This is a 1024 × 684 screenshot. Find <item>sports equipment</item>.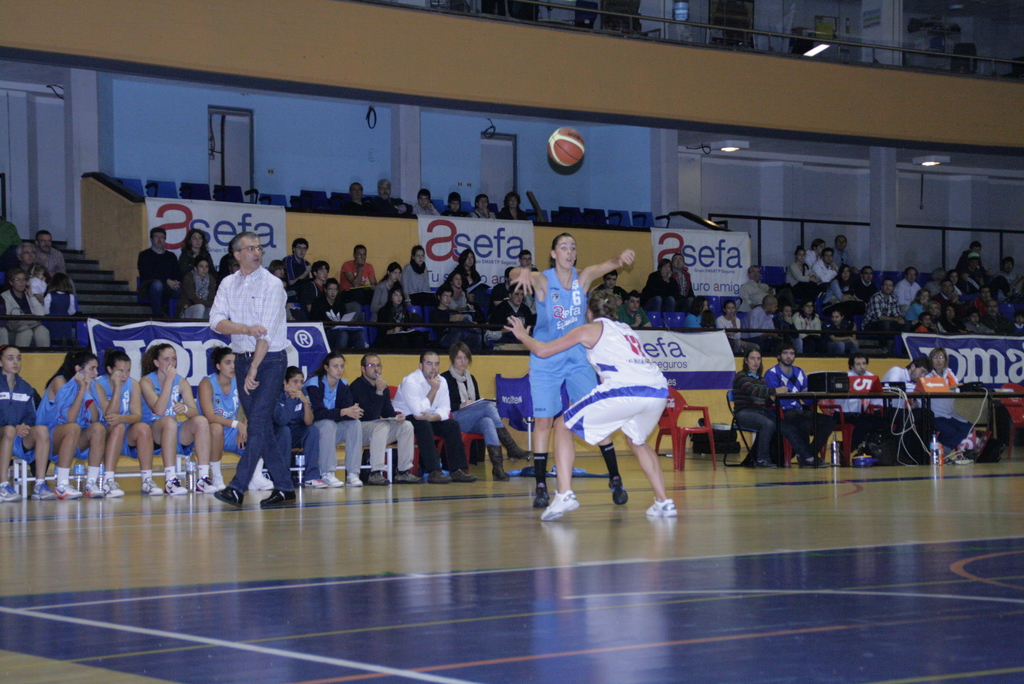
Bounding box: left=257, top=489, right=300, bottom=507.
